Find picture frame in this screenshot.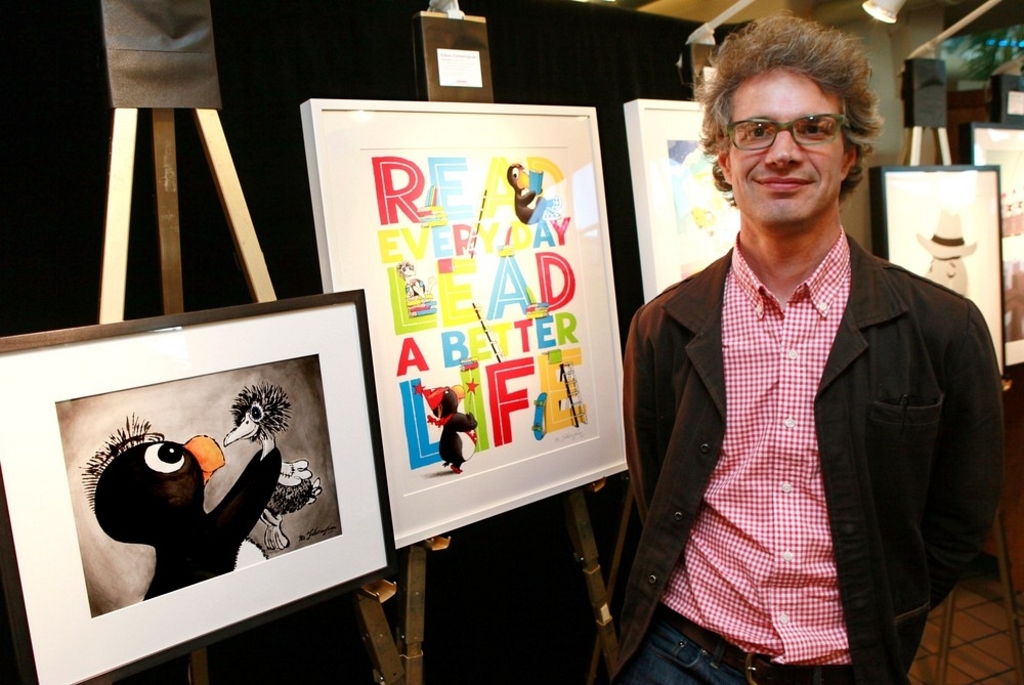
The bounding box for picture frame is locate(298, 102, 634, 550).
